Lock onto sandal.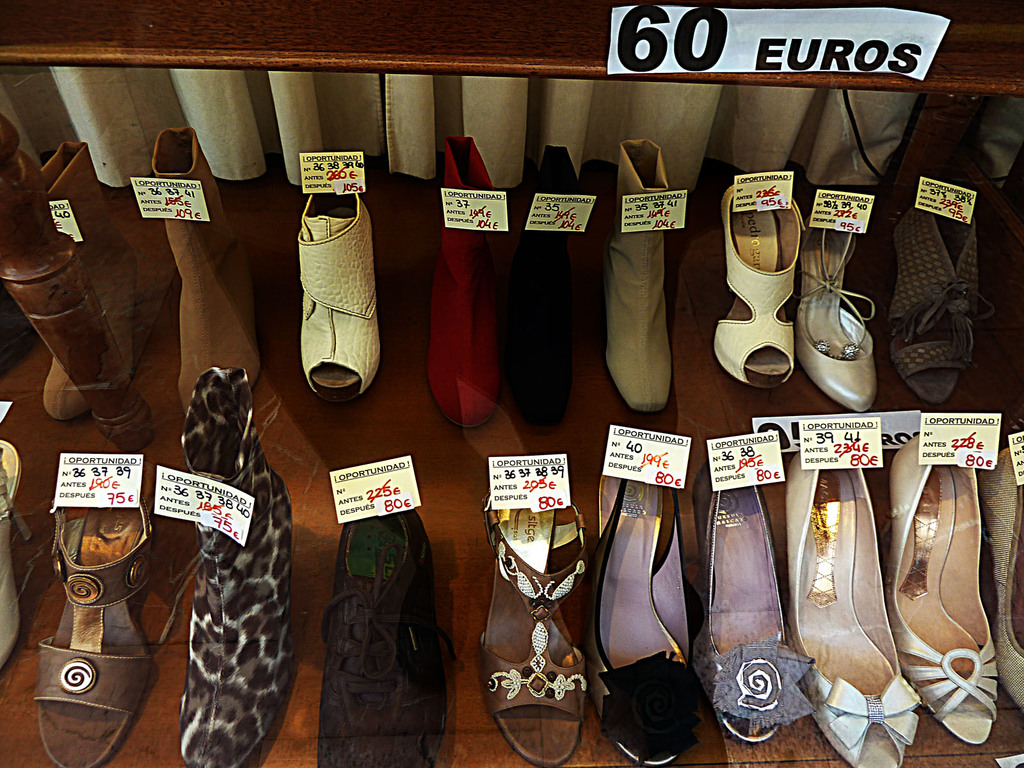
Locked: (x1=30, y1=488, x2=154, y2=767).
